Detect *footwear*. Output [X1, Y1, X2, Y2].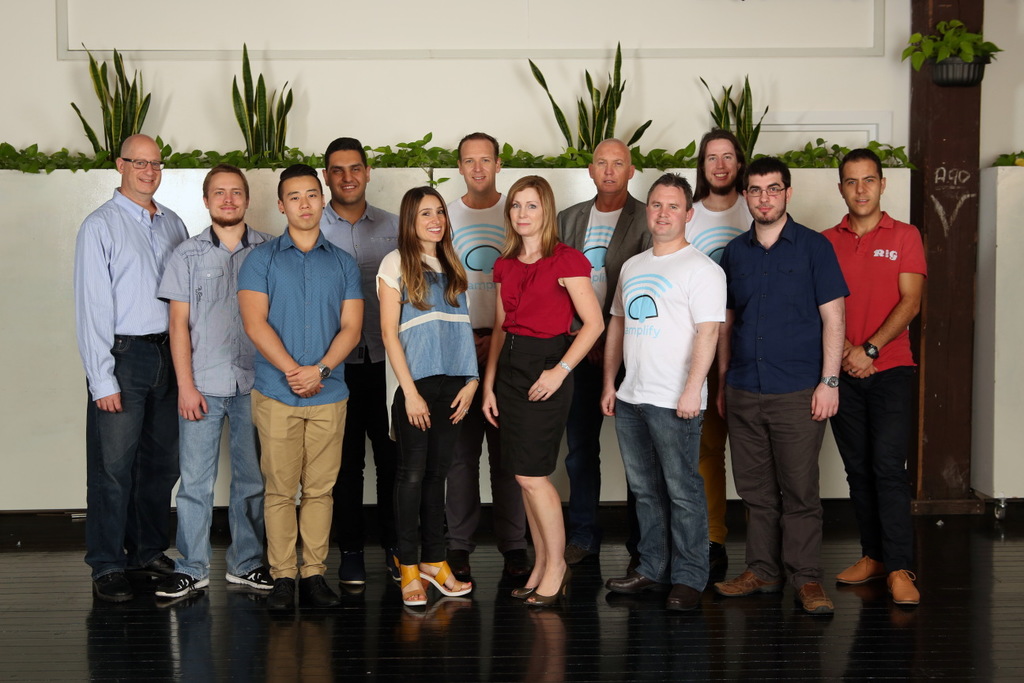
[498, 517, 533, 580].
